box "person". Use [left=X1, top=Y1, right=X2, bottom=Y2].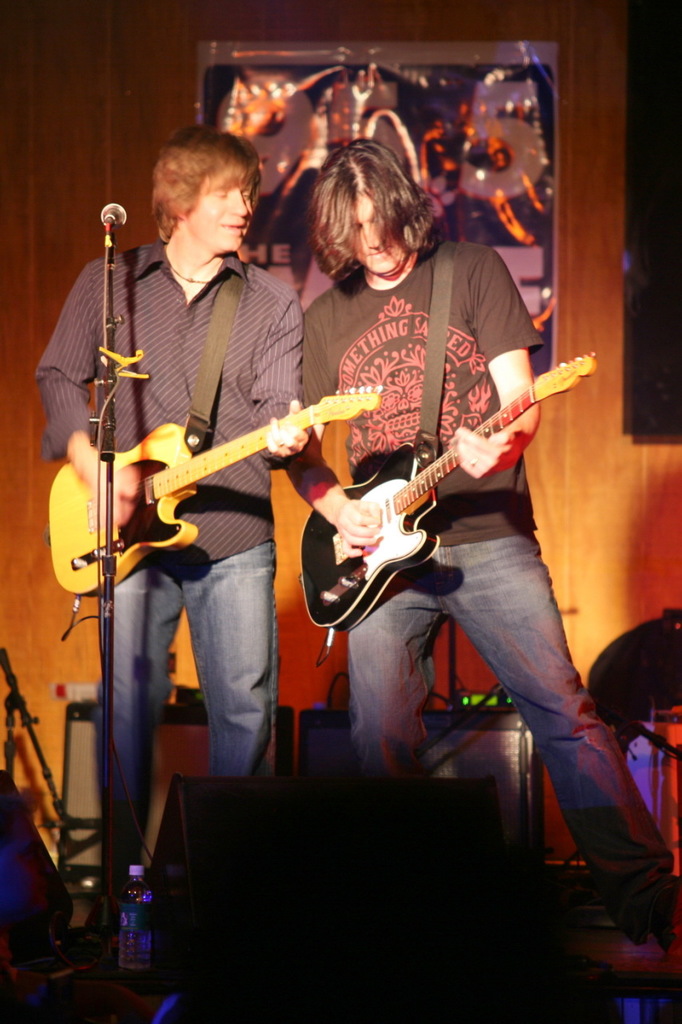
[left=31, top=126, right=309, bottom=1001].
